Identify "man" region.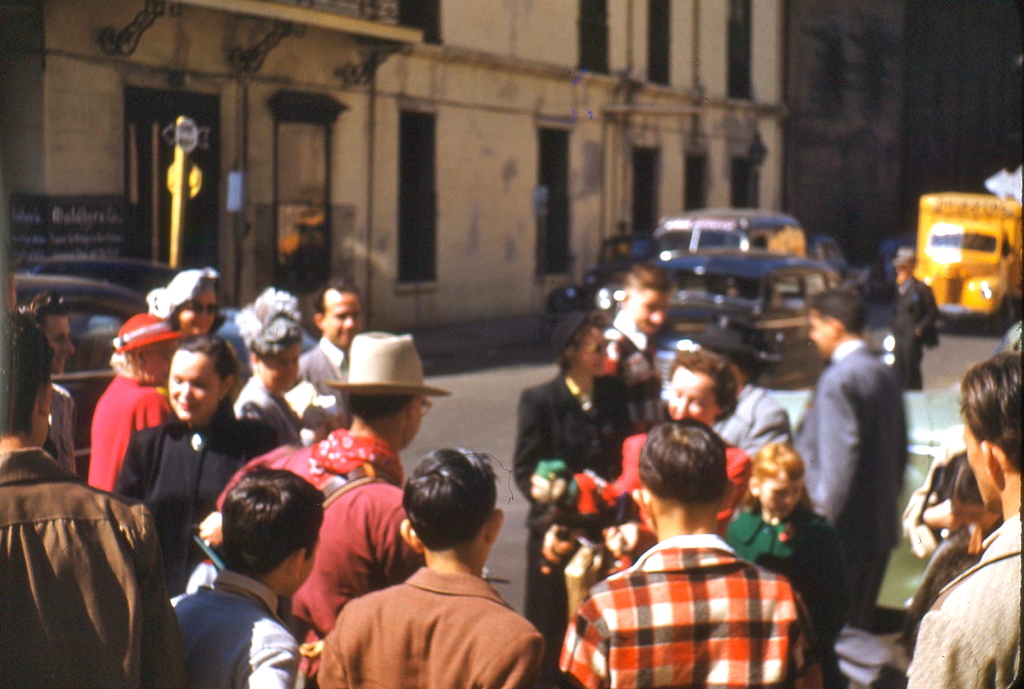
Region: bbox=(293, 282, 360, 423).
